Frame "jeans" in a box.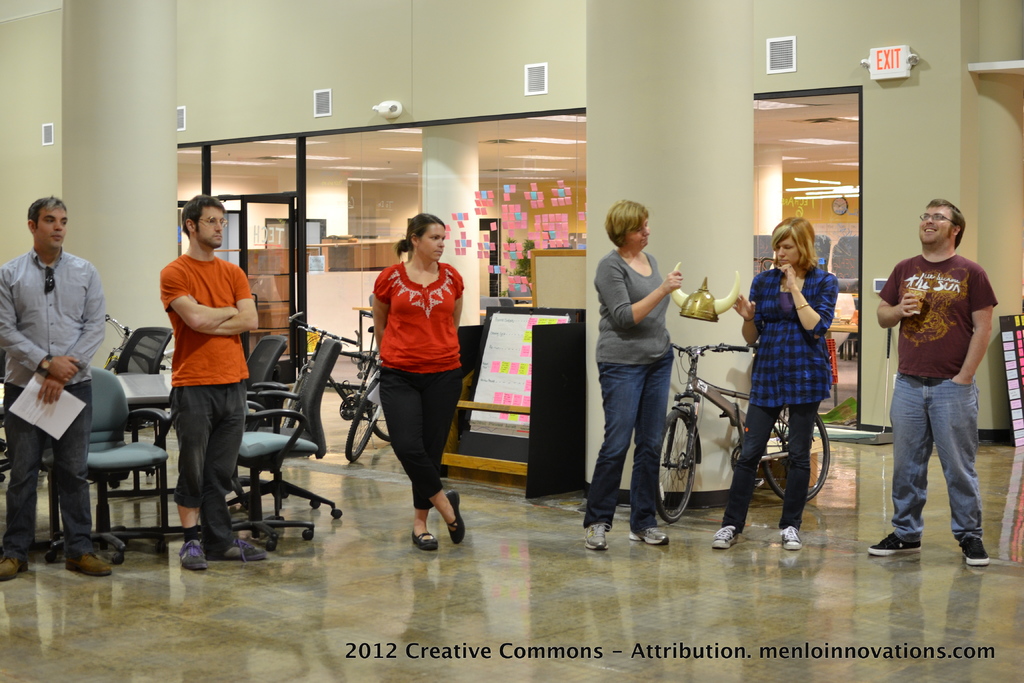
box(577, 350, 675, 532).
